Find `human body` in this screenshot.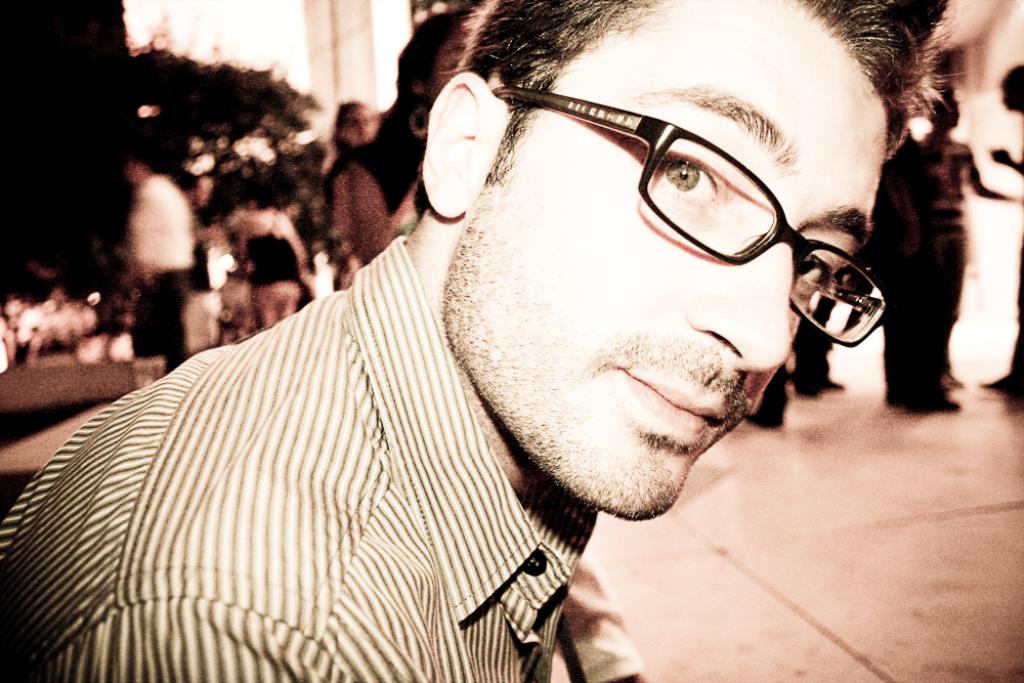
The bounding box for `human body` is BBox(34, 40, 951, 682).
